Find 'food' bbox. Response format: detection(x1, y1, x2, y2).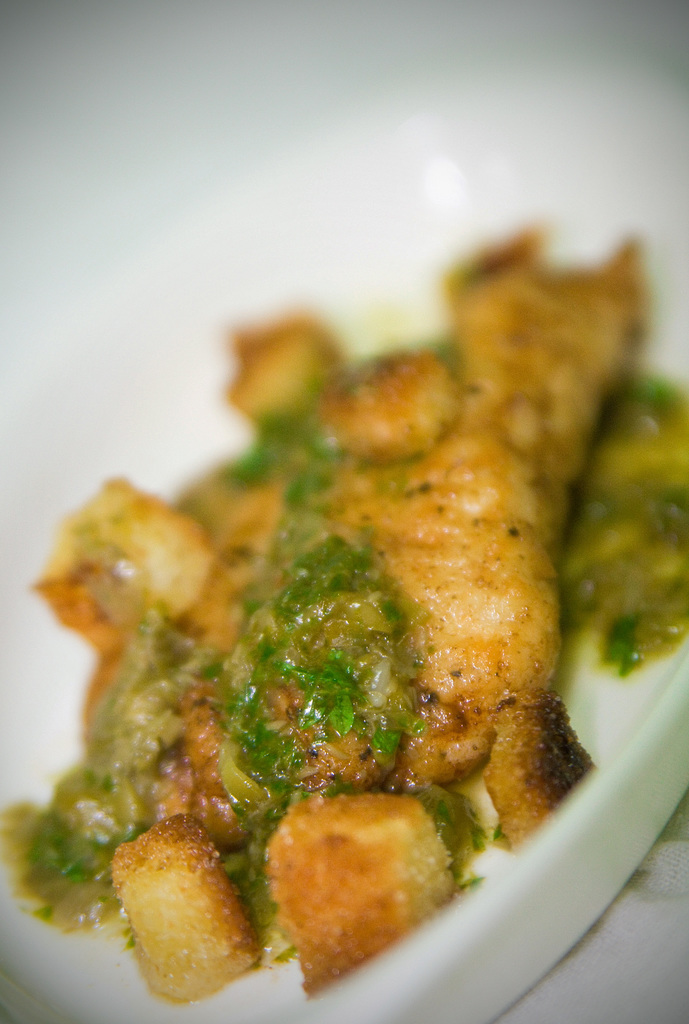
detection(0, 219, 688, 994).
